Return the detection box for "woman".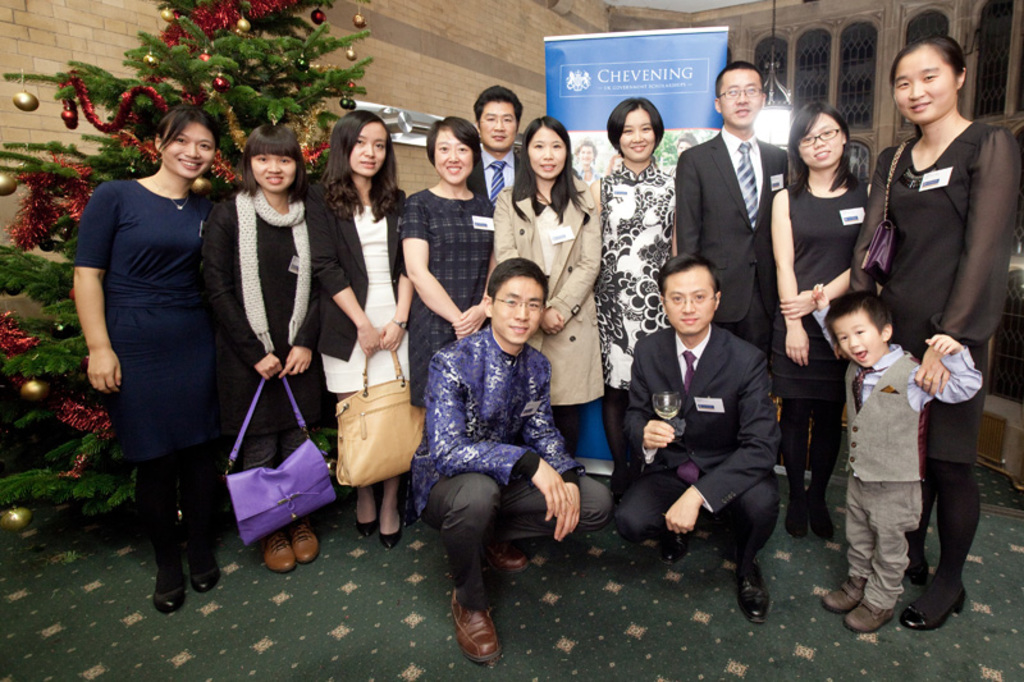
(x1=767, y1=100, x2=870, y2=543).
